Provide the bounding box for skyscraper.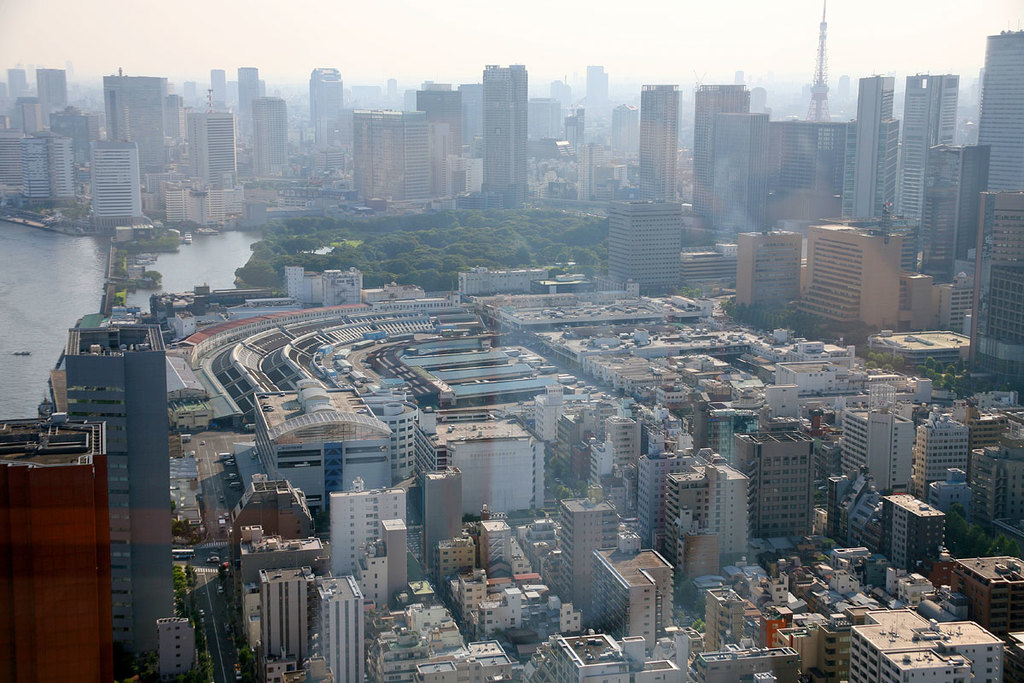
box=[590, 505, 684, 657].
